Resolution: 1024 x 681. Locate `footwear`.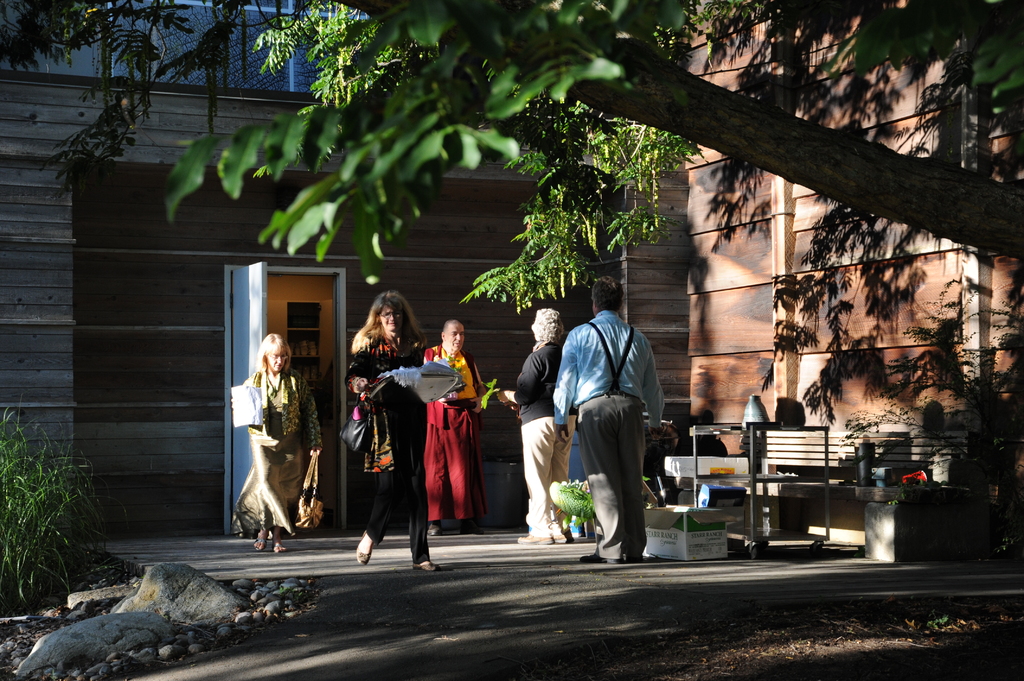
rect(352, 529, 377, 568).
